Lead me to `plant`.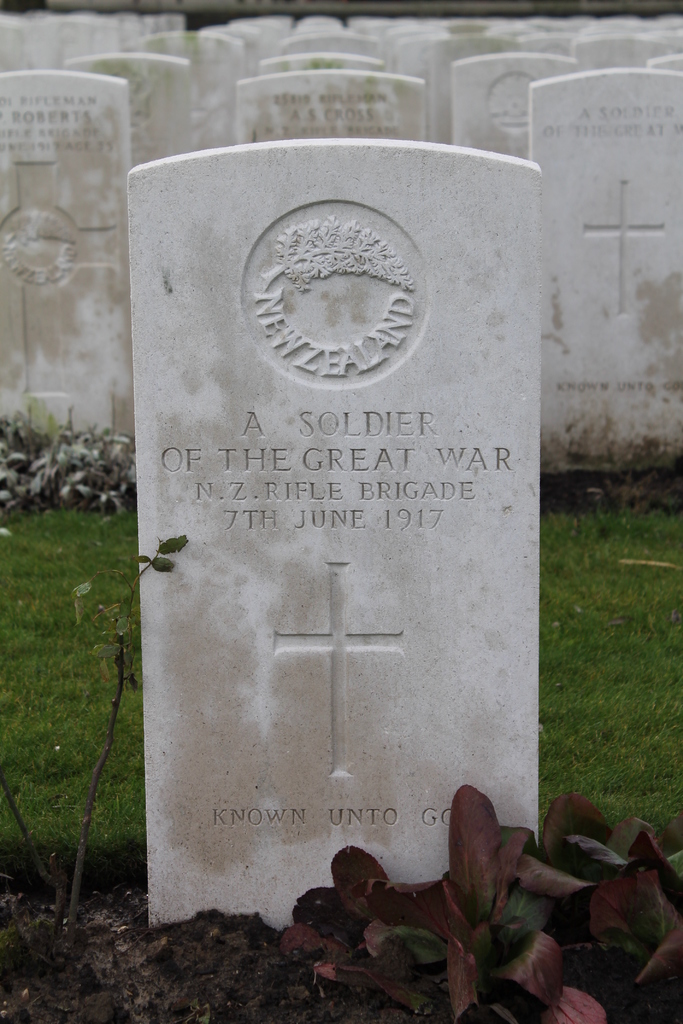
Lead to {"left": 267, "top": 779, "right": 682, "bottom": 1023}.
